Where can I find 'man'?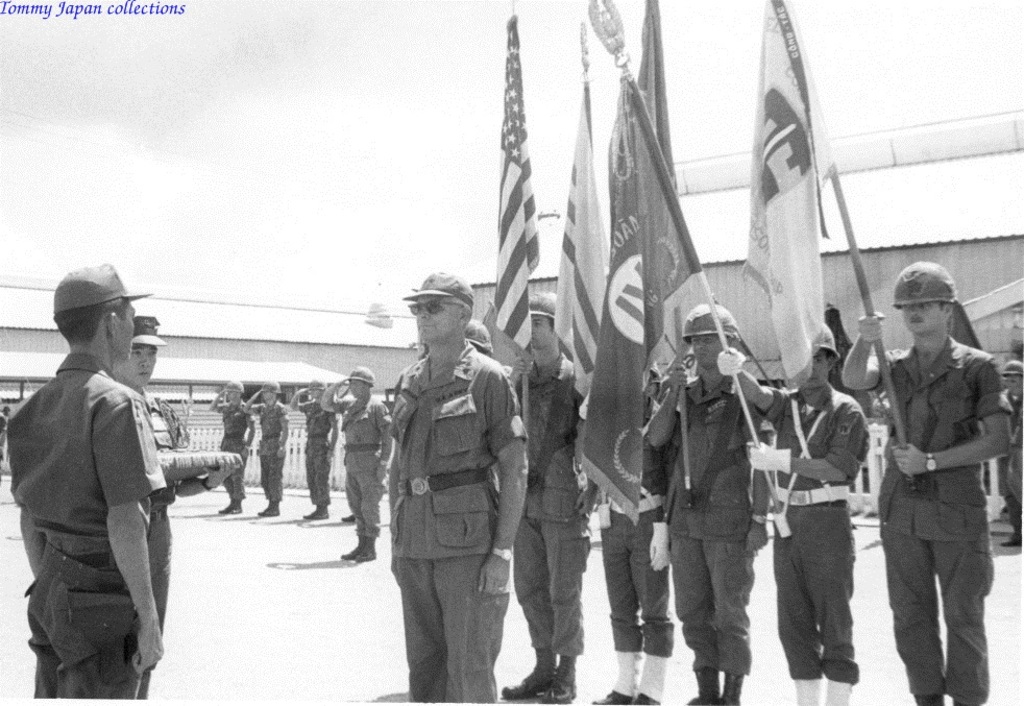
You can find it at bbox=(644, 361, 667, 407).
